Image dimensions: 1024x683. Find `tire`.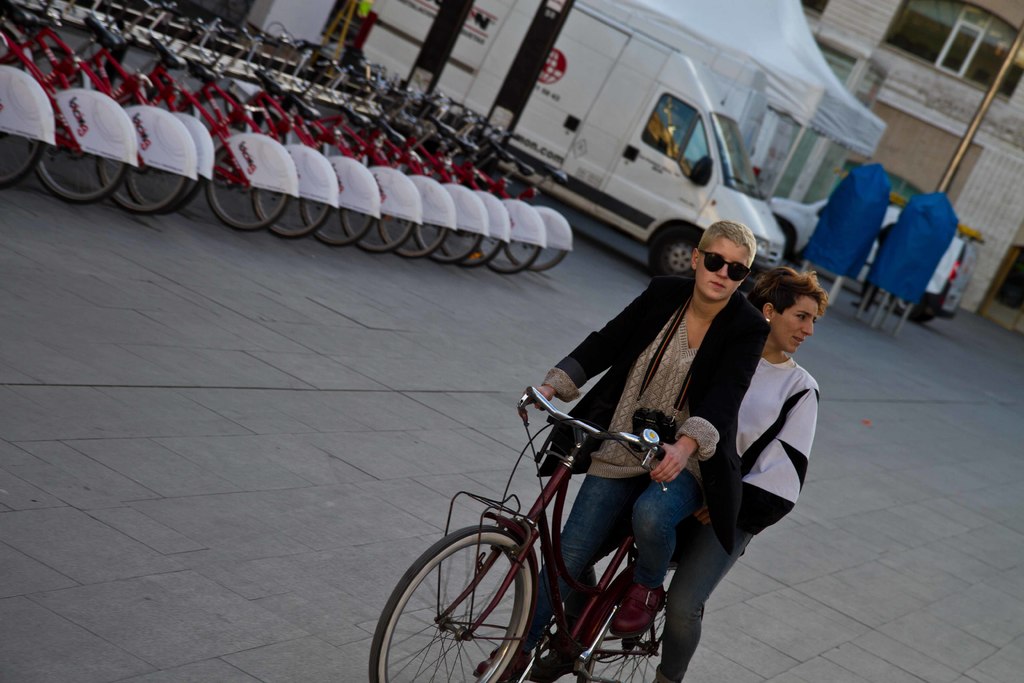
detection(99, 154, 194, 211).
